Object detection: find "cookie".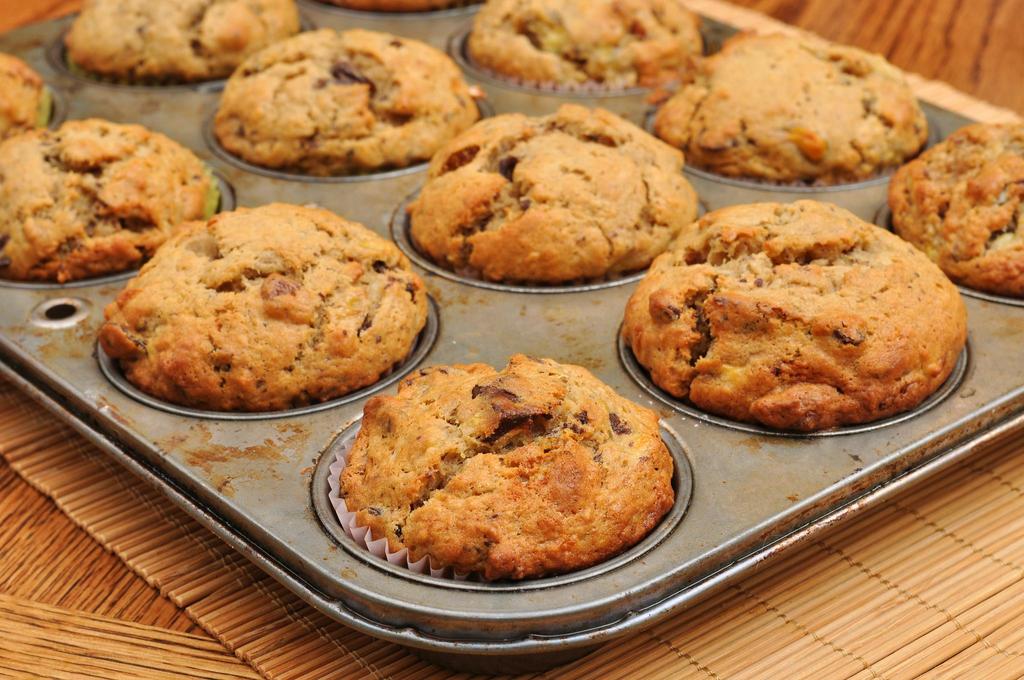
330:352:676:583.
